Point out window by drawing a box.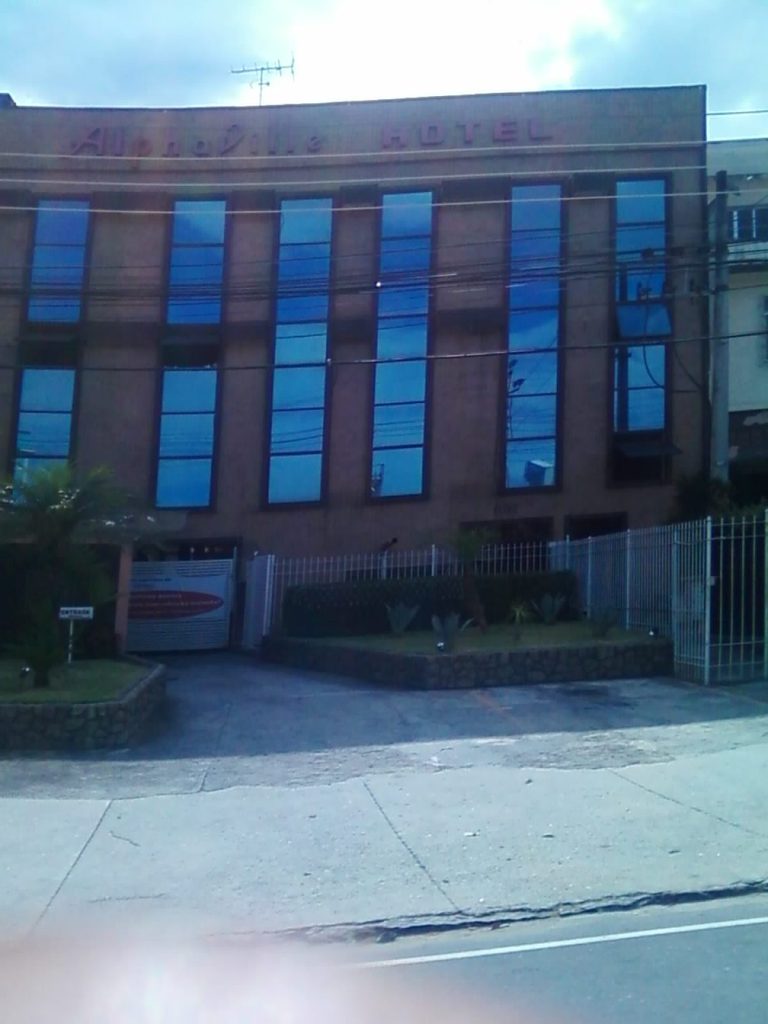
l=153, t=355, r=209, b=507.
